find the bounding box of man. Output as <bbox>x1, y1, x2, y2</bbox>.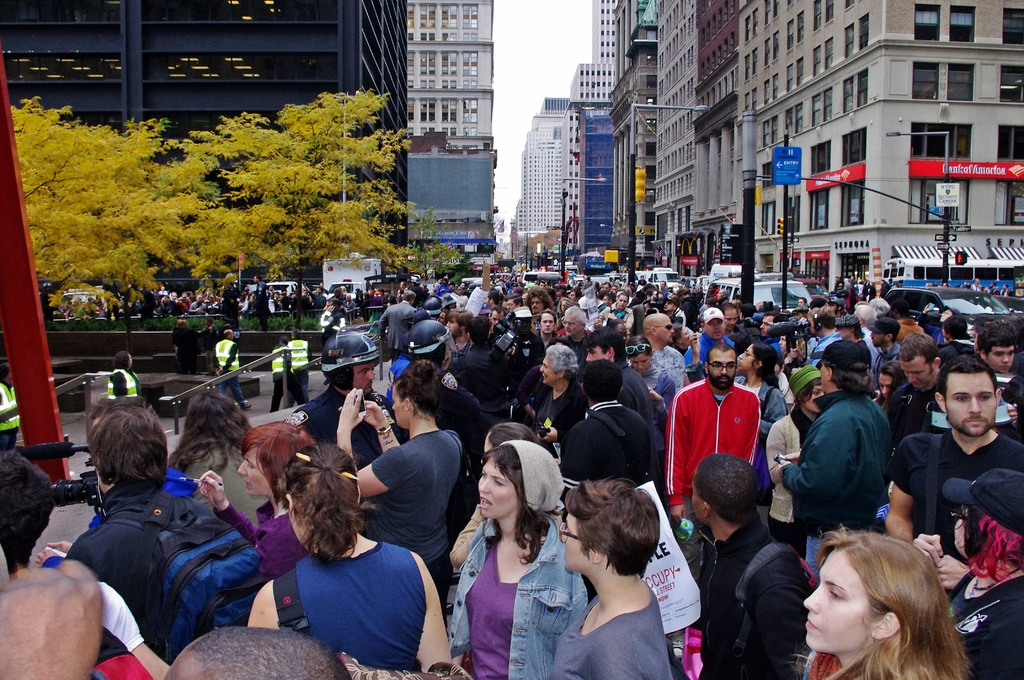
<bbox>976, 321, 1015, 372</bbox>.
